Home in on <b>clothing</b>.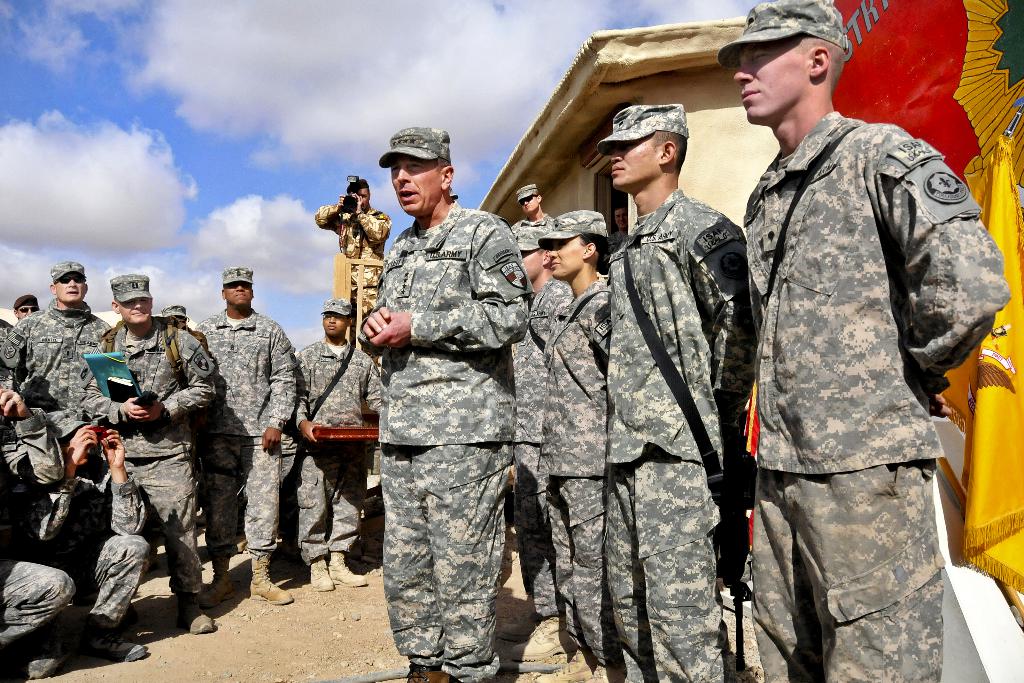
Homed in at [left=192, top=310, right=302, bottom=558].
